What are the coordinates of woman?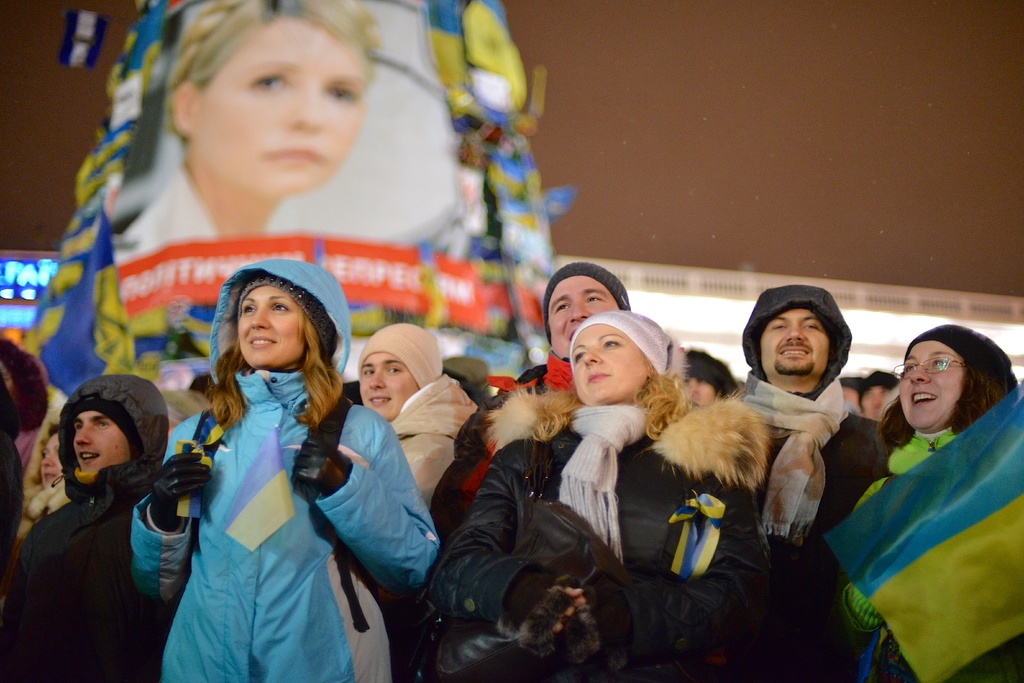
detection(132, 258, 442, 682).
